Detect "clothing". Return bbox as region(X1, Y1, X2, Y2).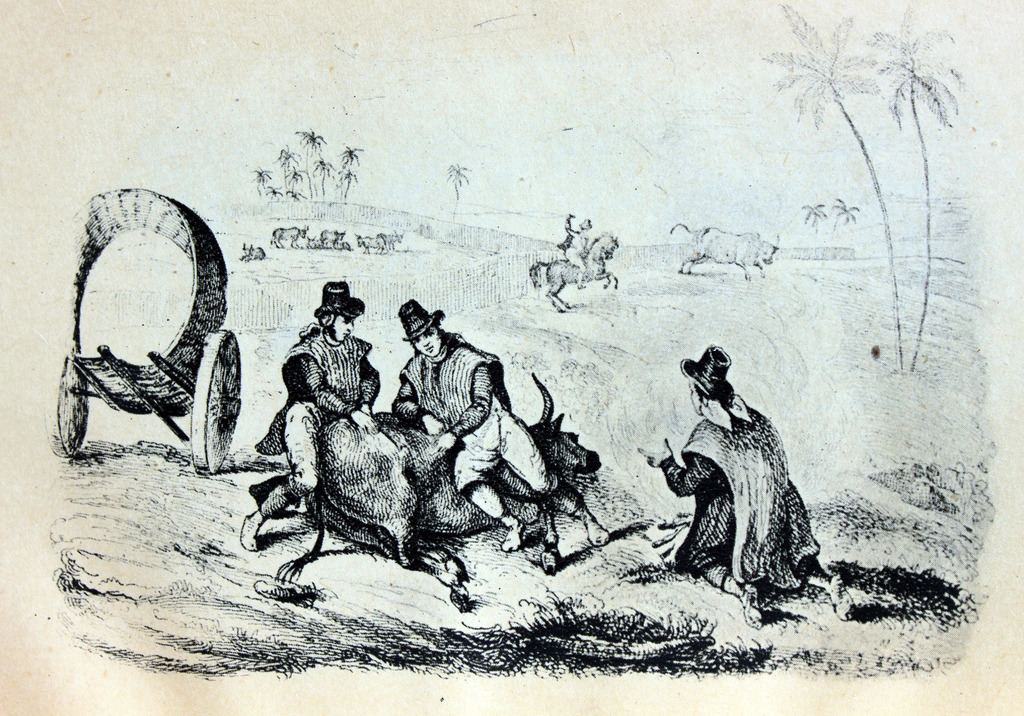
region(689, 405, 824, 577).
